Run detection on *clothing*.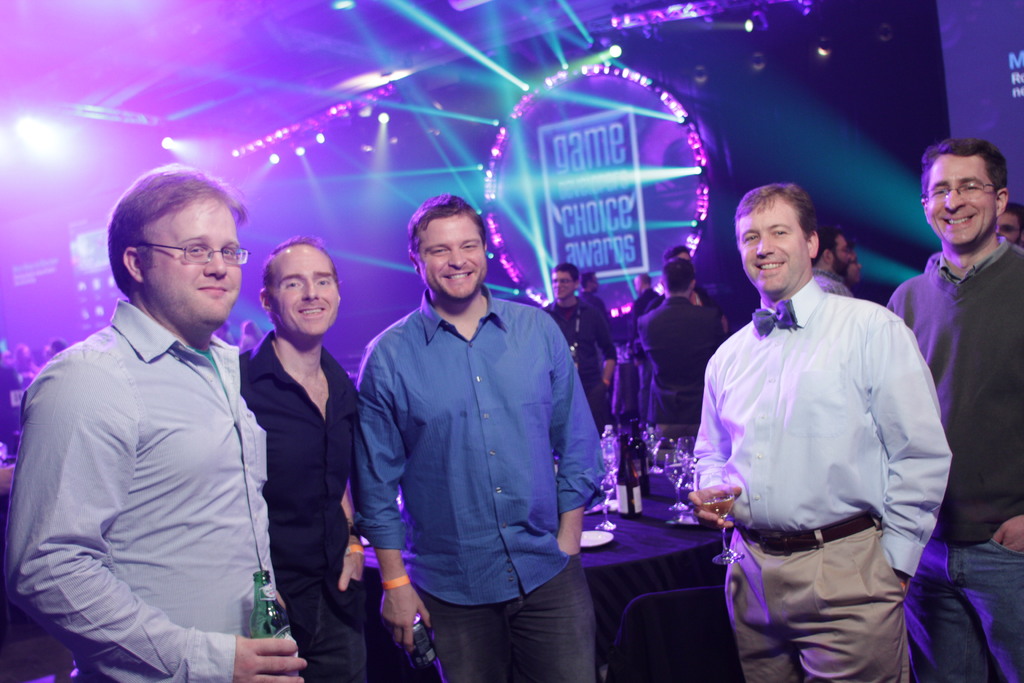
Result: 22 235 285 671.
